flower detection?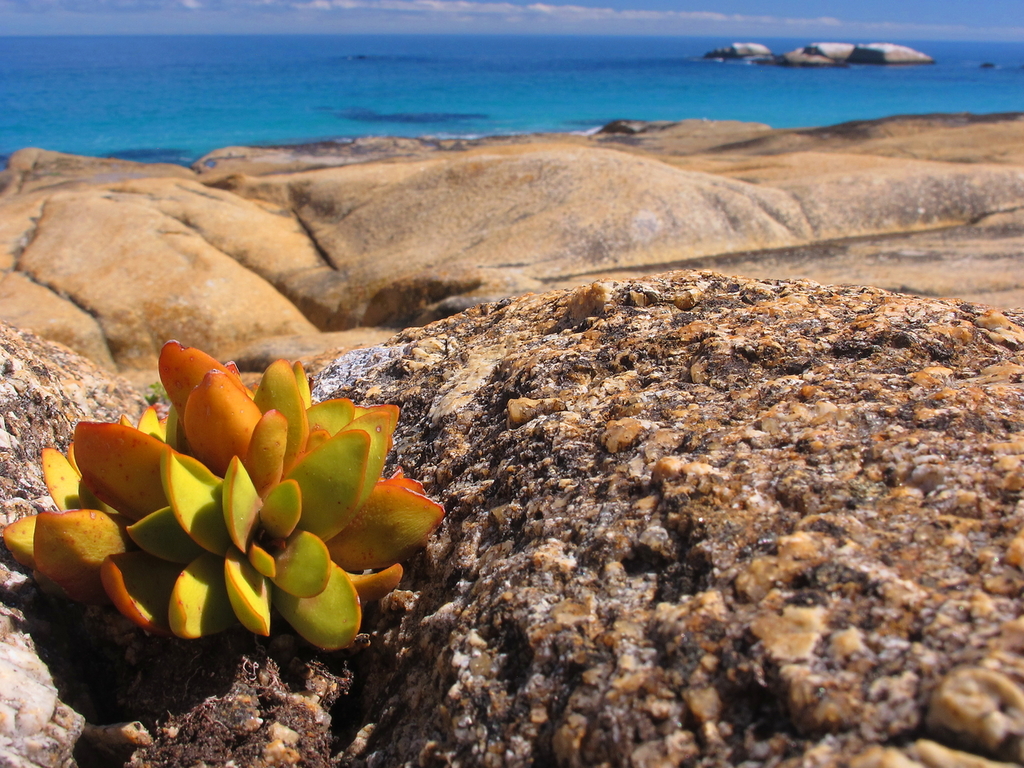
[2,340,451,650]
